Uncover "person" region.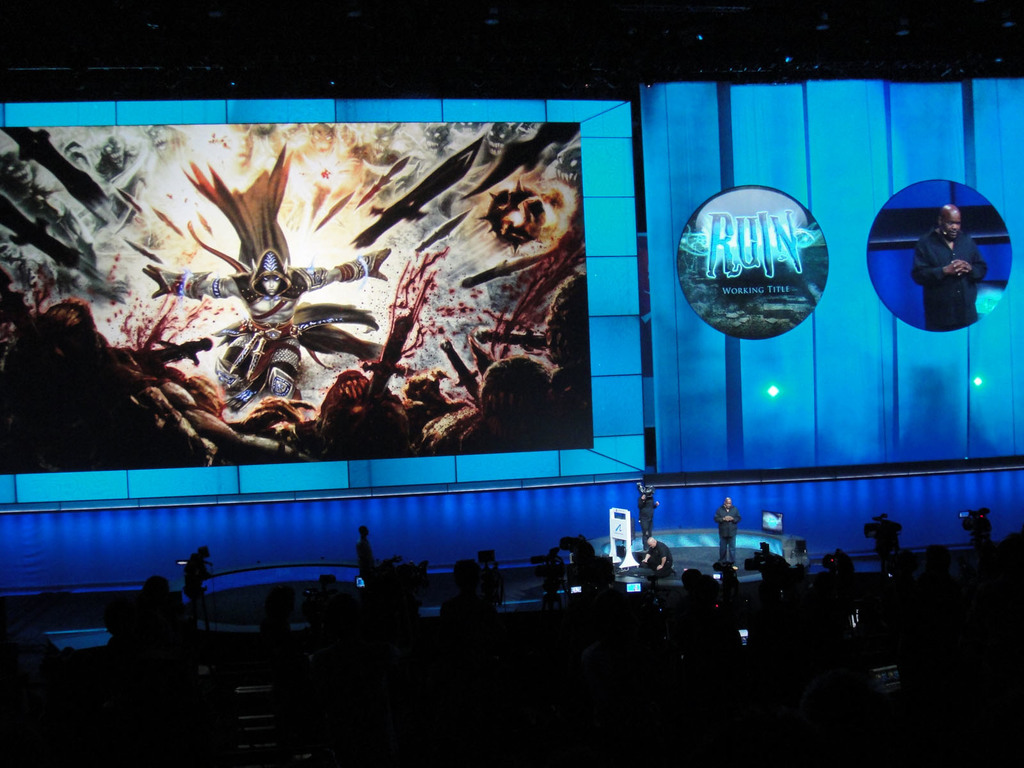
Uncovered: bbox(641, 536, 676, 577).
